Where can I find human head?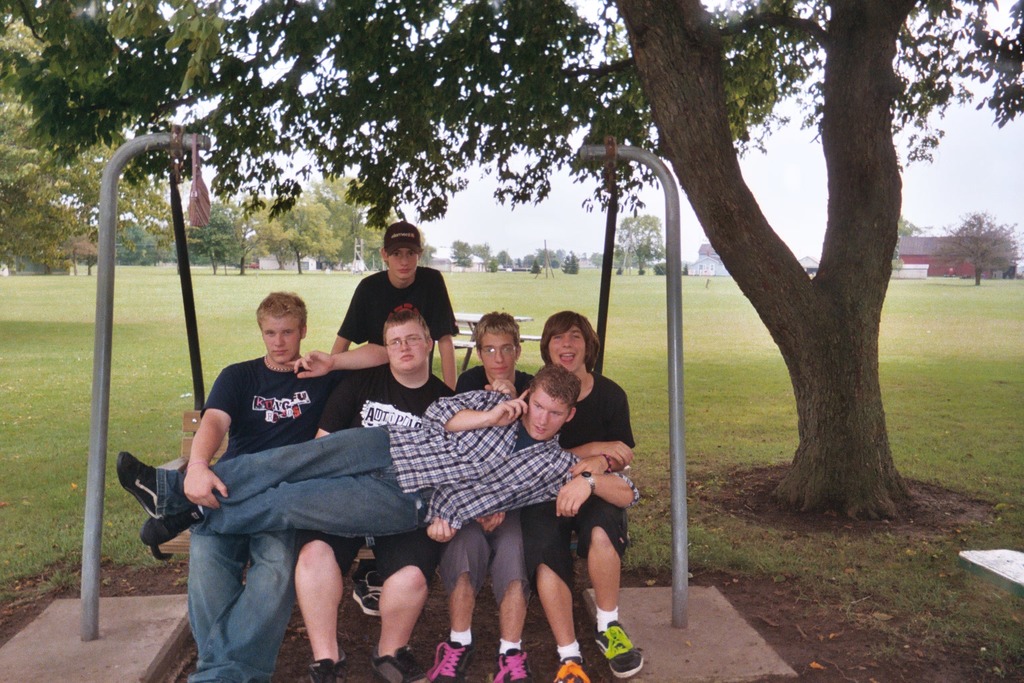
You can find it at BBox(385, 304, 433, 372).
